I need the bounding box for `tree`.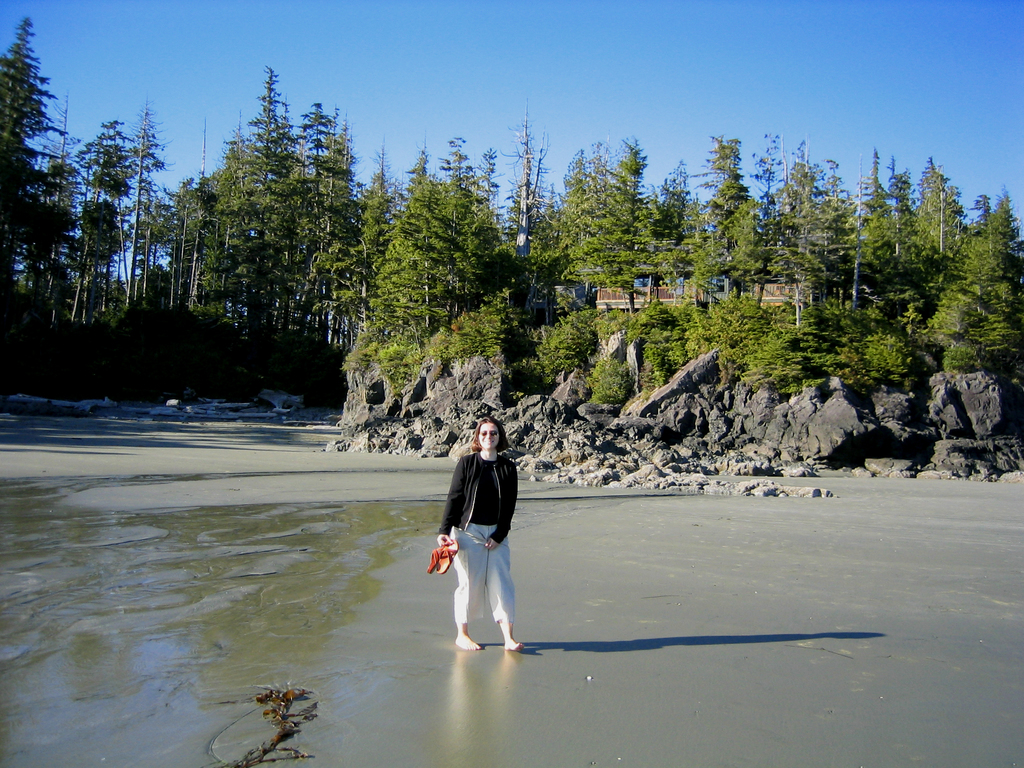
Here it is: bbox(65, 109, 166, 336).
